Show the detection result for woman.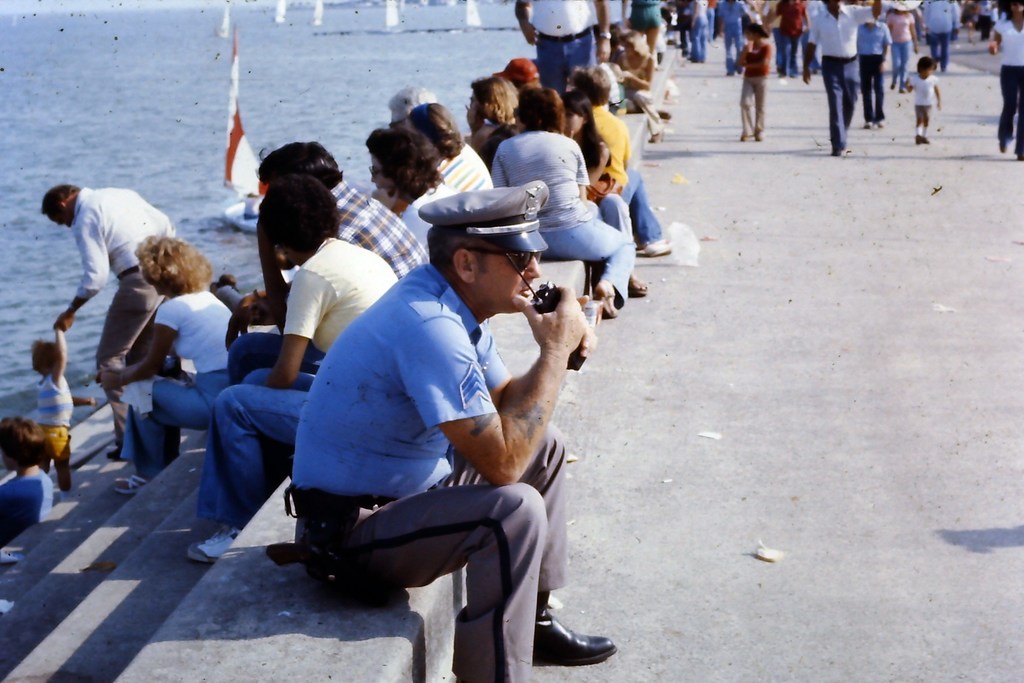
x1=188, y1=175, x2=406, y2=562.
